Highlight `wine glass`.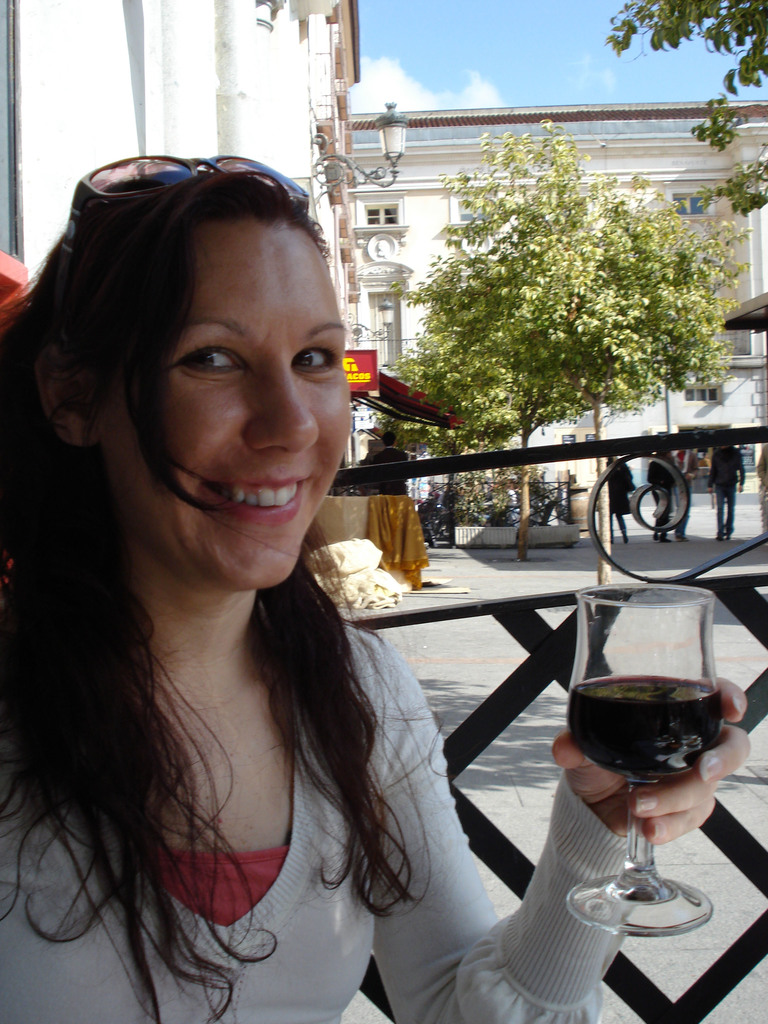
Highlighted region: l=563, t=588, r=719, b=934.
